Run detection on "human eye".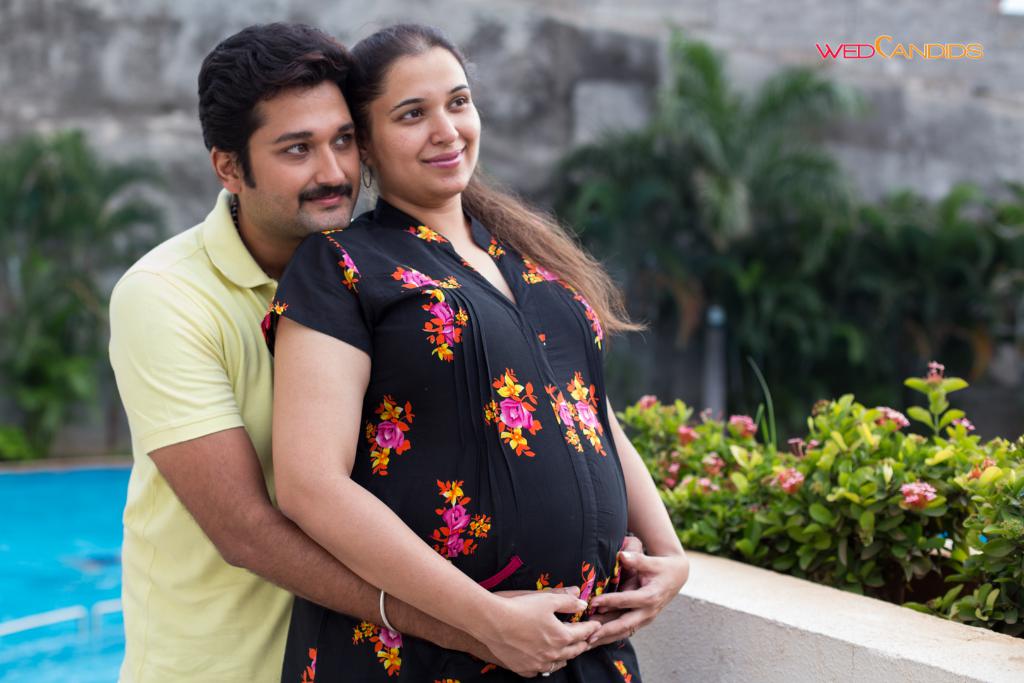
Result: region(446, 89, 472, 111).
